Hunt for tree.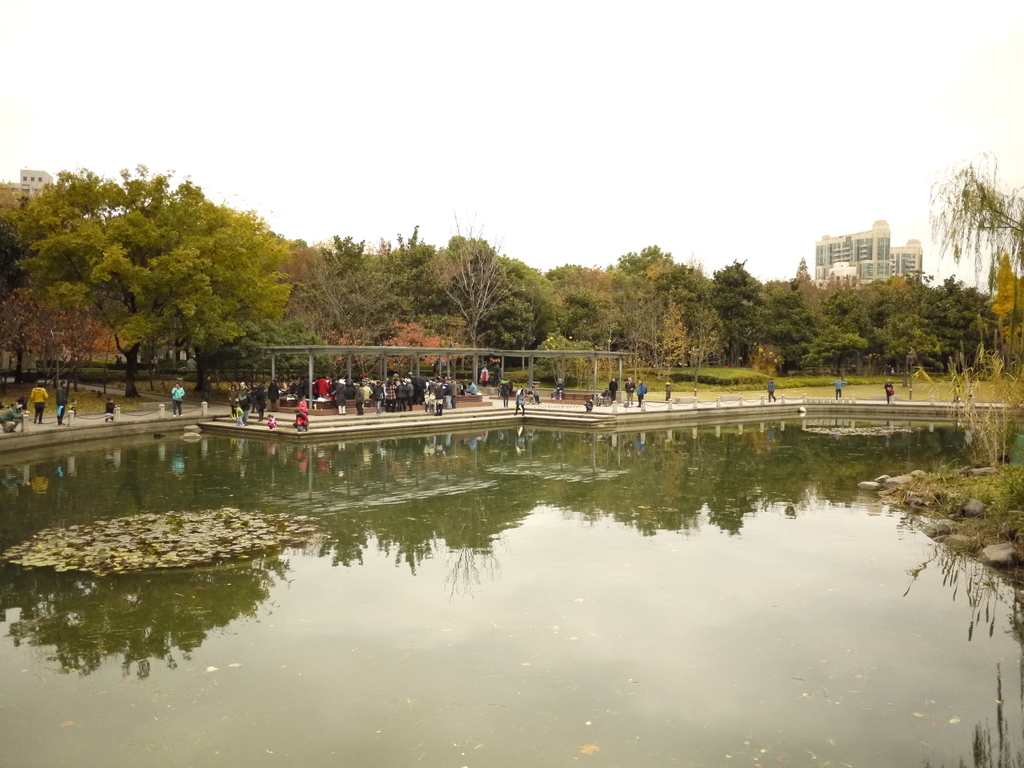
Hunted down at bbox=(529, 260, 616, 331).
